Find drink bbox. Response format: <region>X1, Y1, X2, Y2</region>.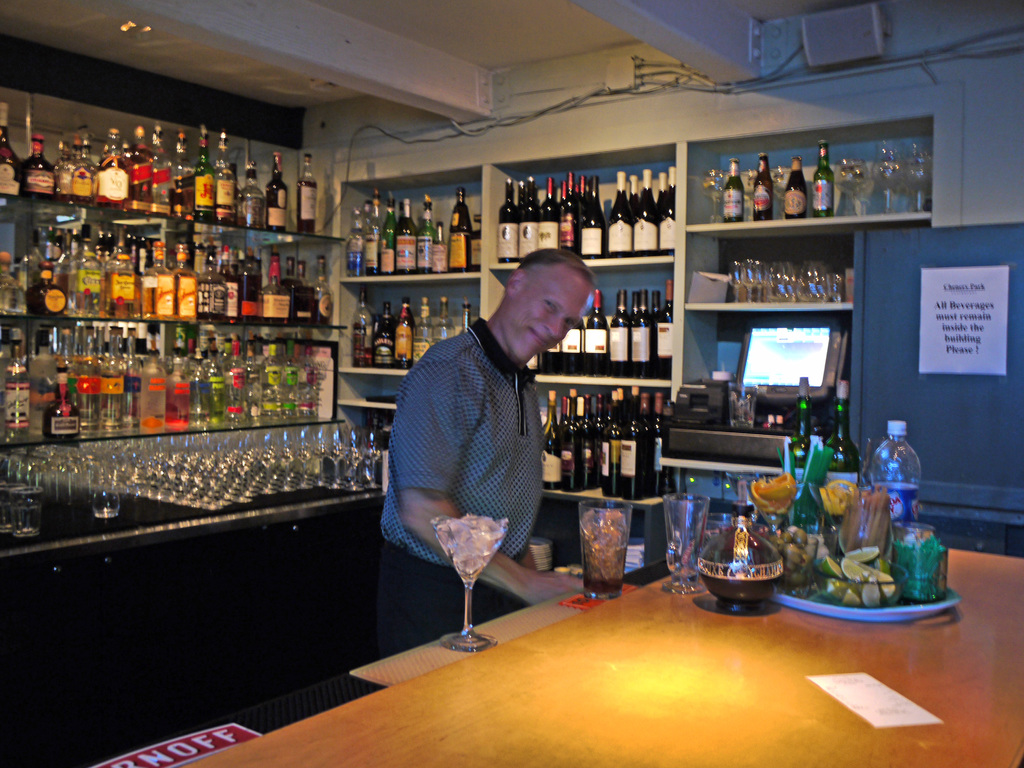
<region>0, 106, 21, 193</region>.
